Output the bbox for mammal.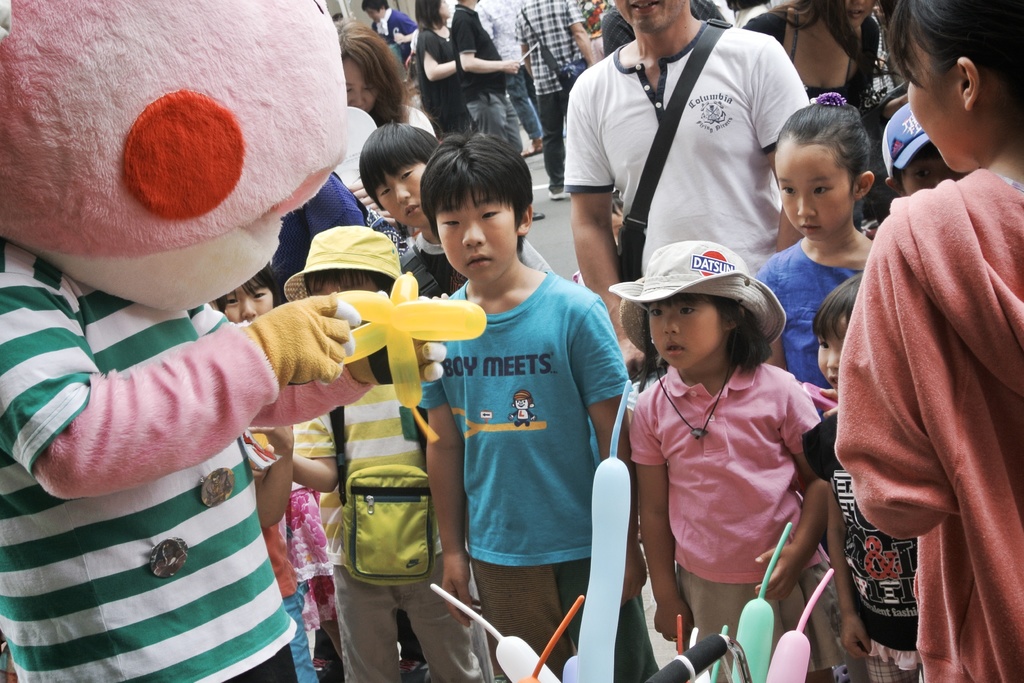
(x1=328, y1=18, x2=439, y2=223).
